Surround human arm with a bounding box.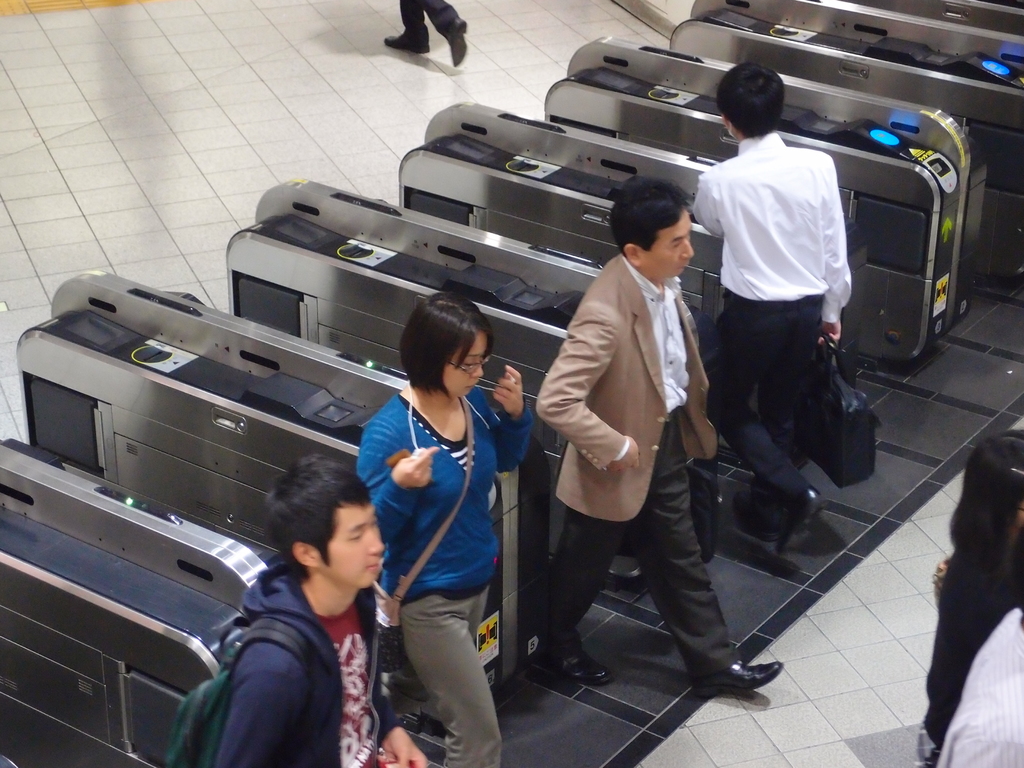
483/364/545/477.
